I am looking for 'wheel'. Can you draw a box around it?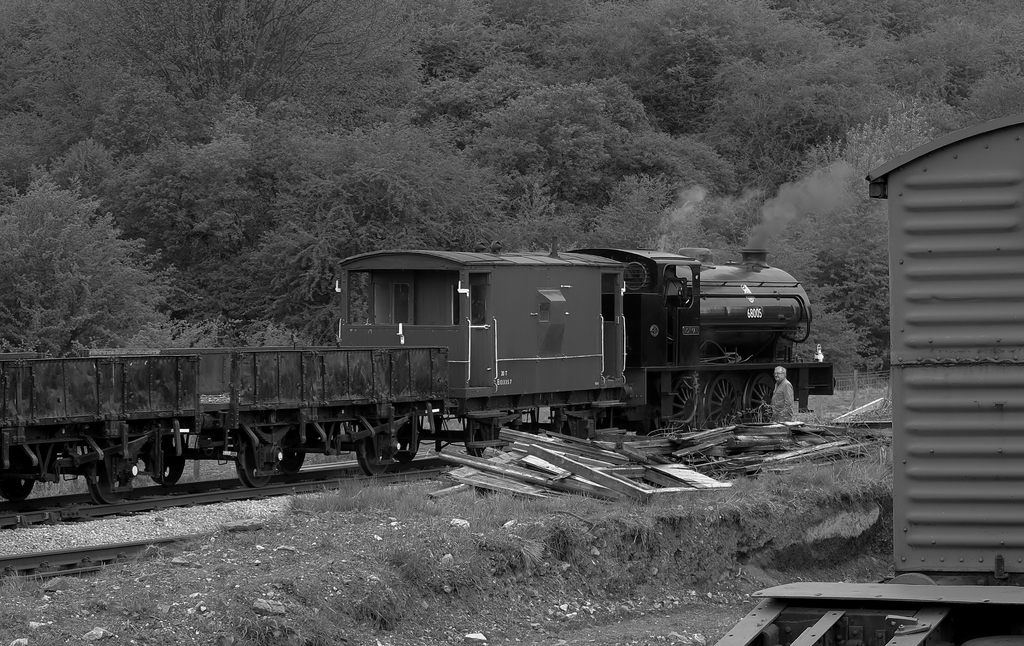
Sure, the bounding box is (x1=239, y1=429, x2=276, y2=485).
